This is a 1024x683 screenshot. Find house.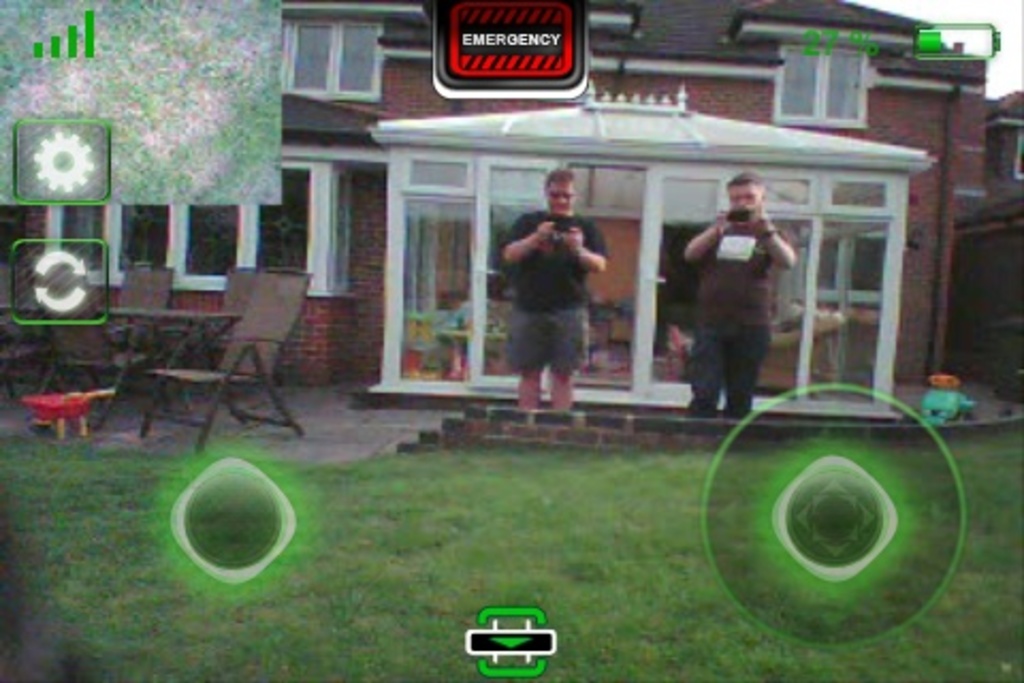
Bounding box: rect(0, 0, 992, 403).
